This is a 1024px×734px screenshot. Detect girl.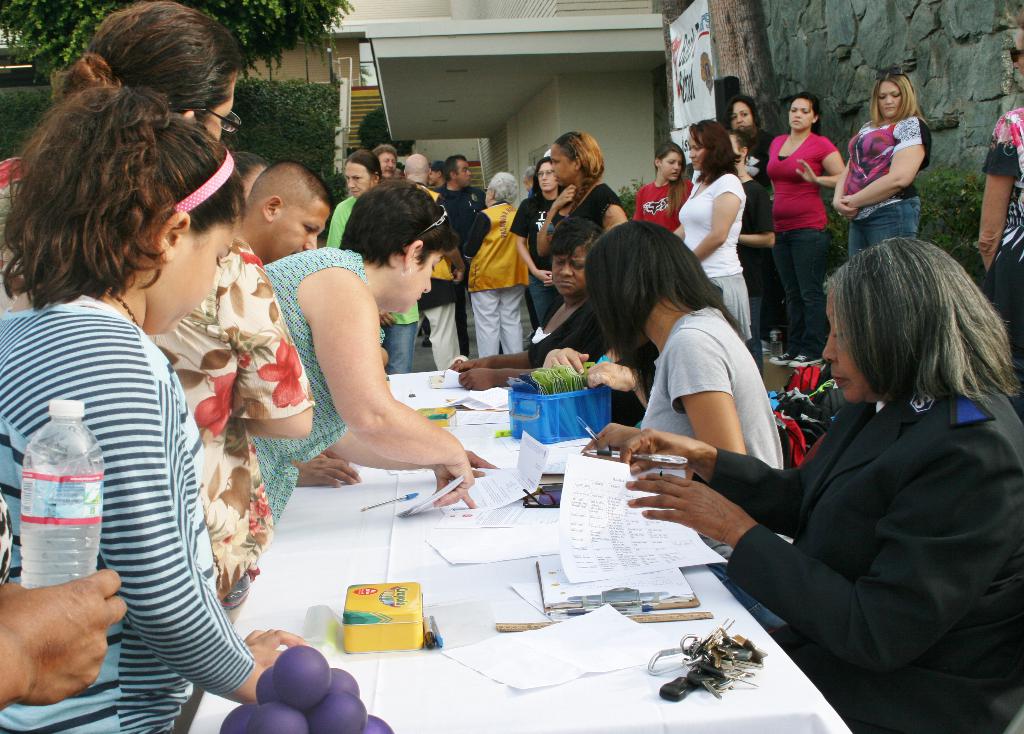
<region>671, 122, 748, 351</region>.
